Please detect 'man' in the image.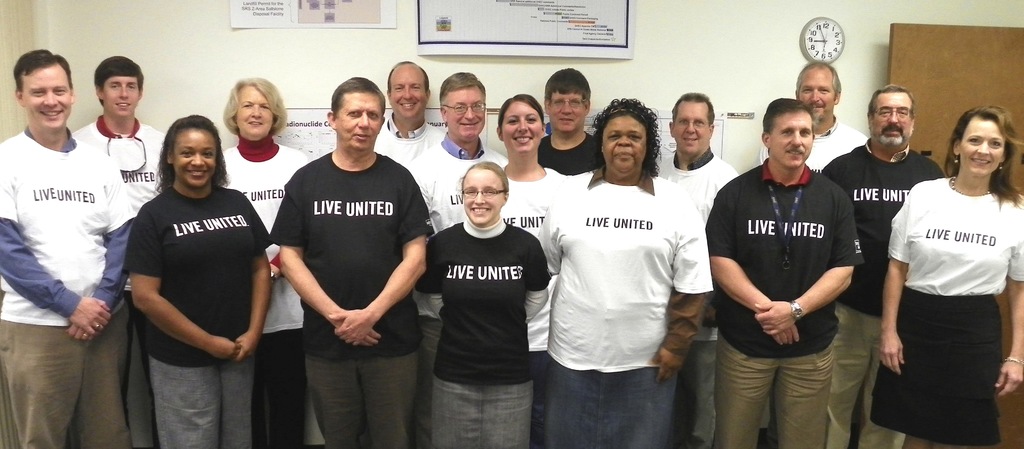
<bbox>372, 58, 445, 166</bbox>.
